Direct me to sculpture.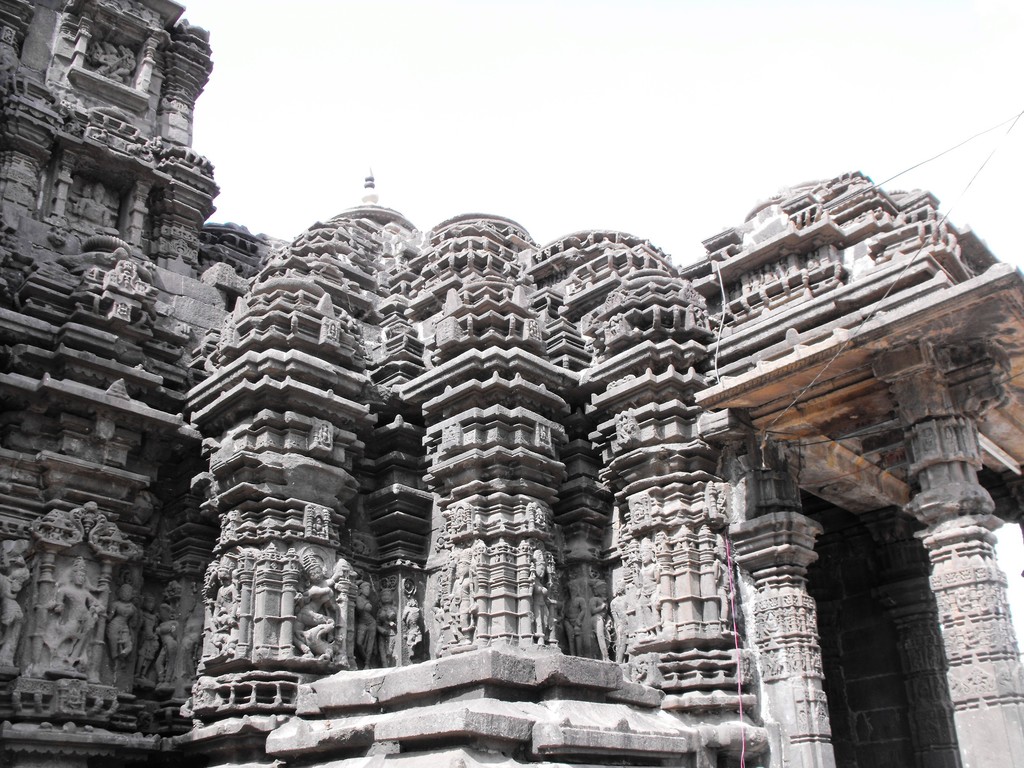
Direction: [434,593,458,637].
